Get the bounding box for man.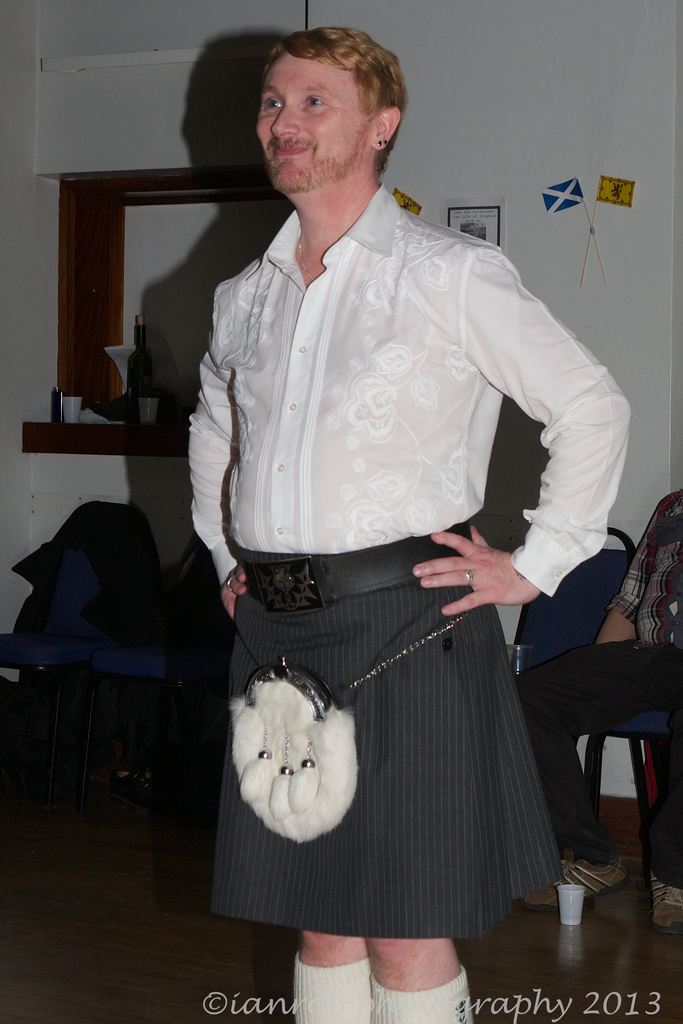
l=158, t=29, r=634, b=985.
